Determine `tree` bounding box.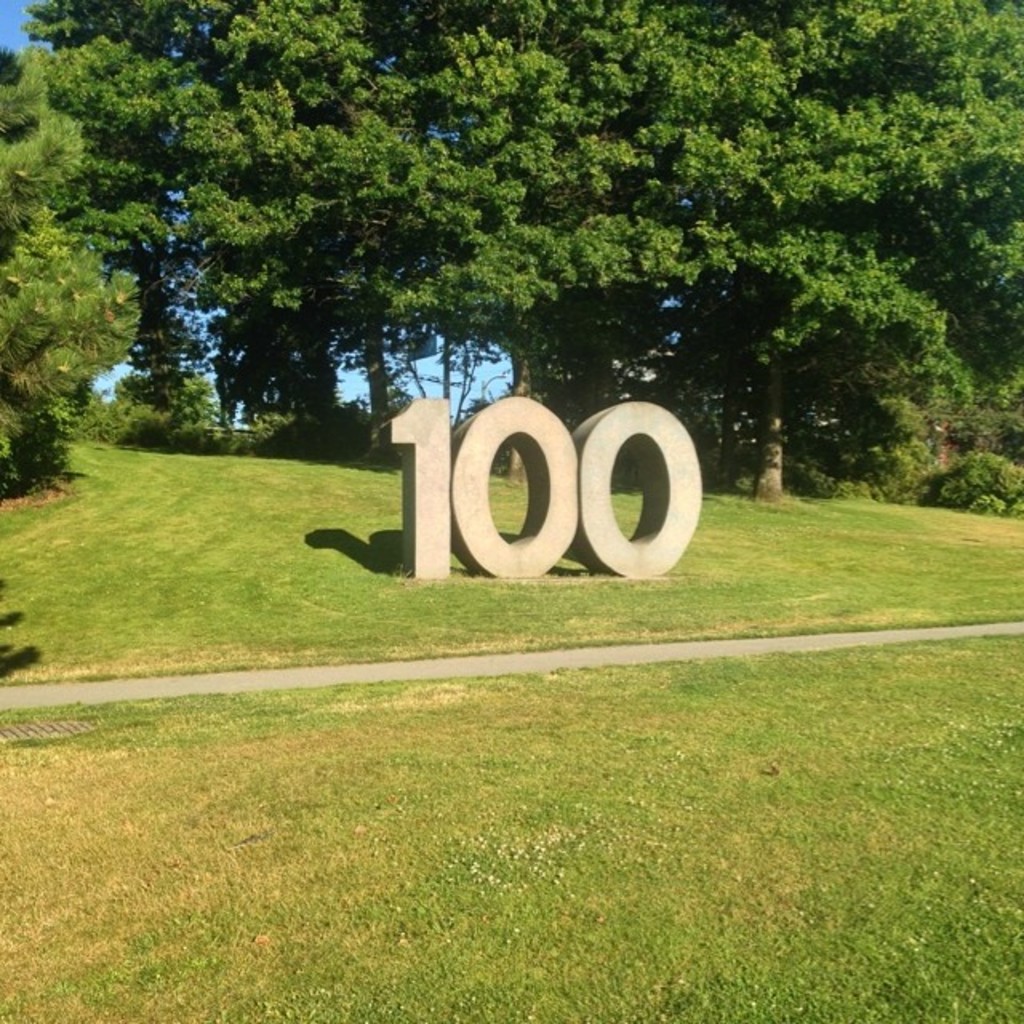
Determined: <box>106,362,222,450</box>.
